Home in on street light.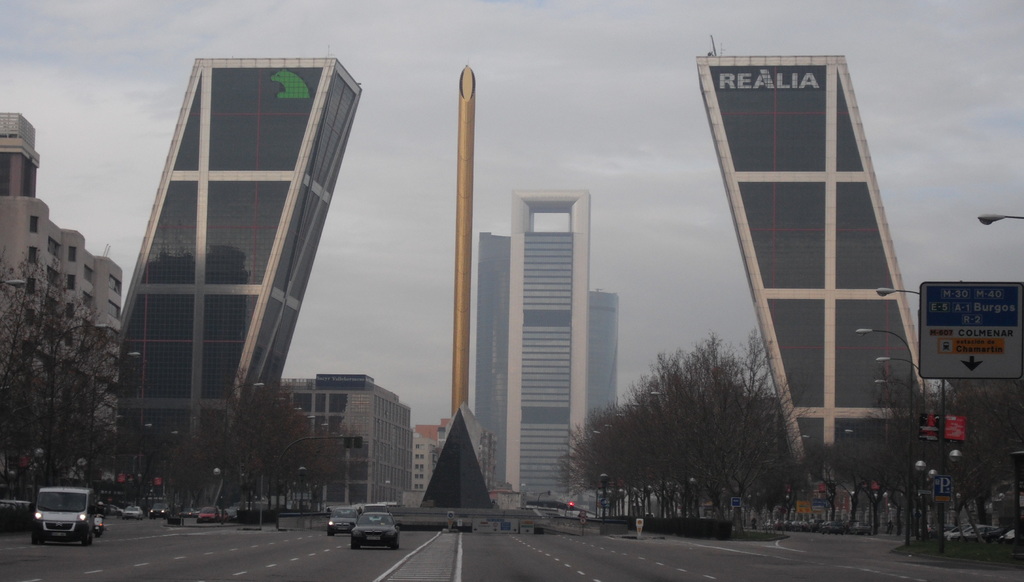
Homed in at BBox(923, 469, 936, 536).
